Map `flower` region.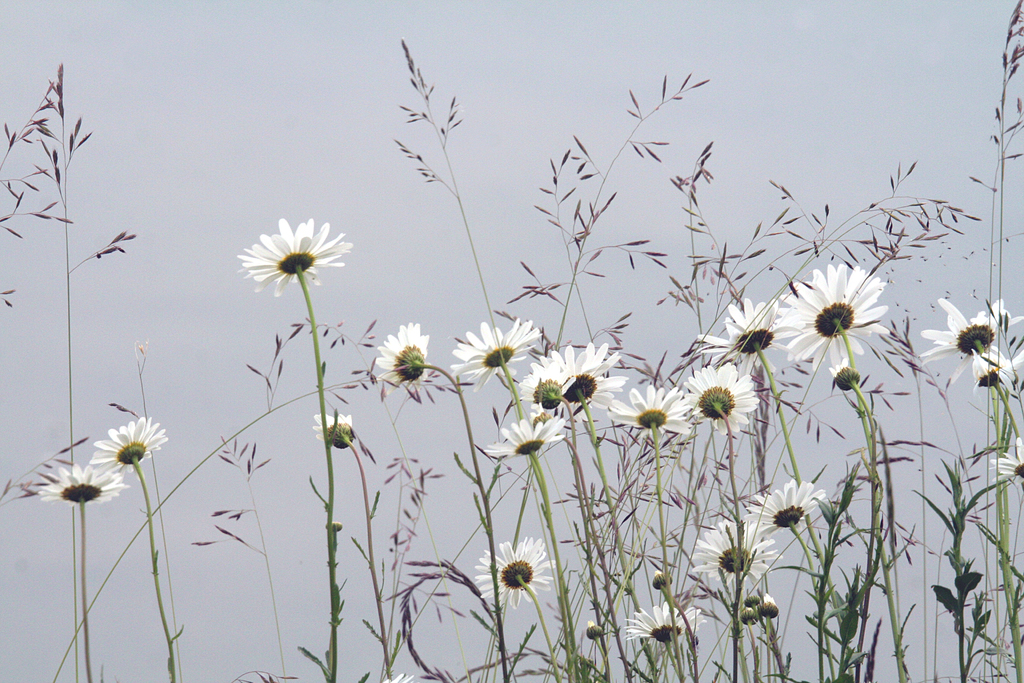
Mapped to 90/414/168/474.
